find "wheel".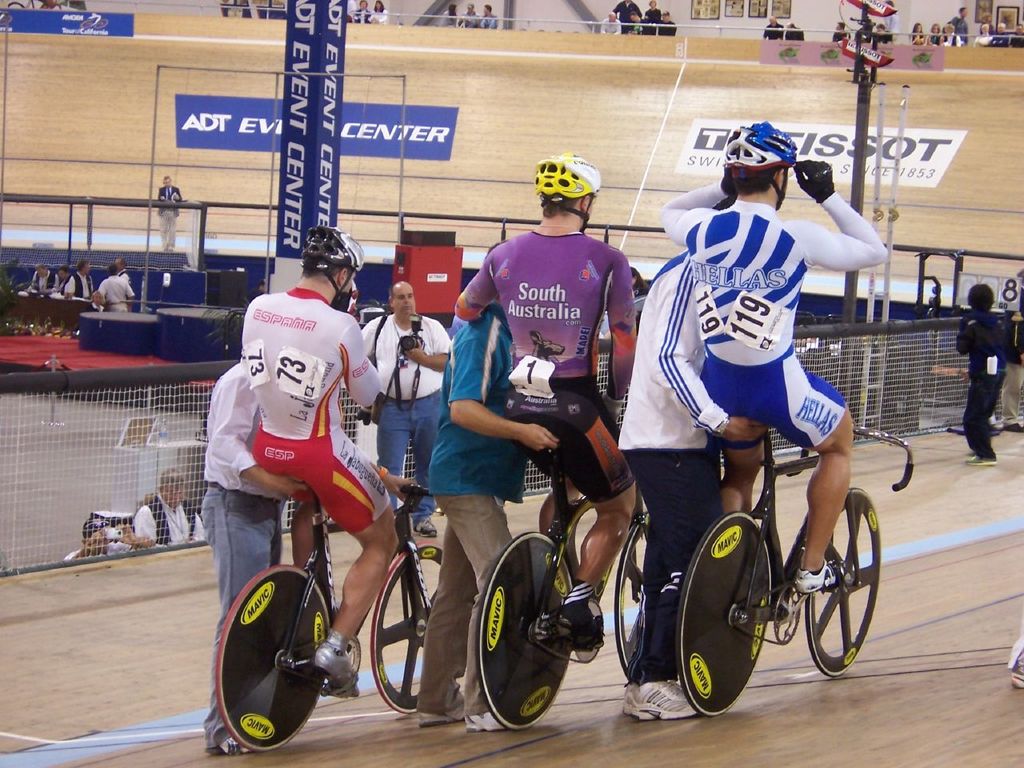
box=[474, 531, 577, 730].
